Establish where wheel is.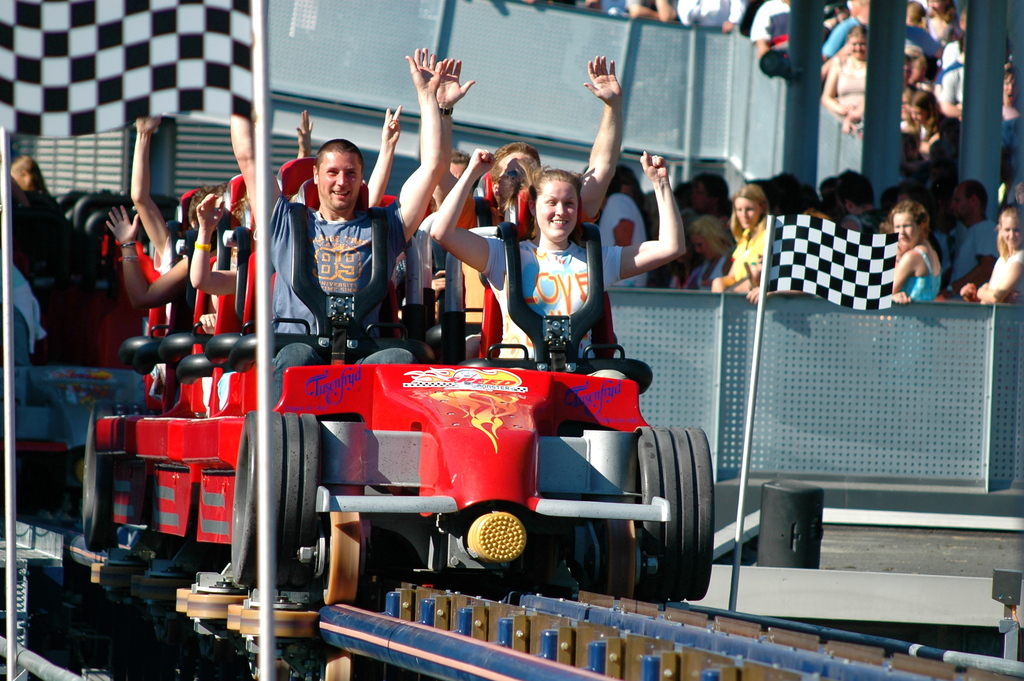
Established at crop(319, 506, 362, 607).
